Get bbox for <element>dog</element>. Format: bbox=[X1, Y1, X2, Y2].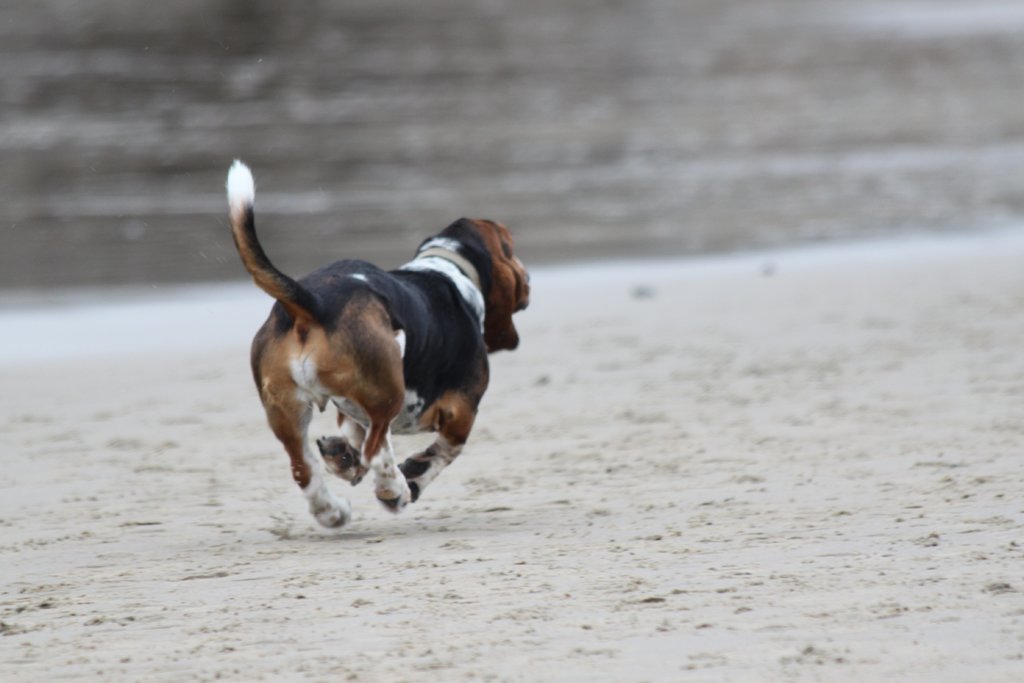
bbox=[221, 152, 530, 531].
